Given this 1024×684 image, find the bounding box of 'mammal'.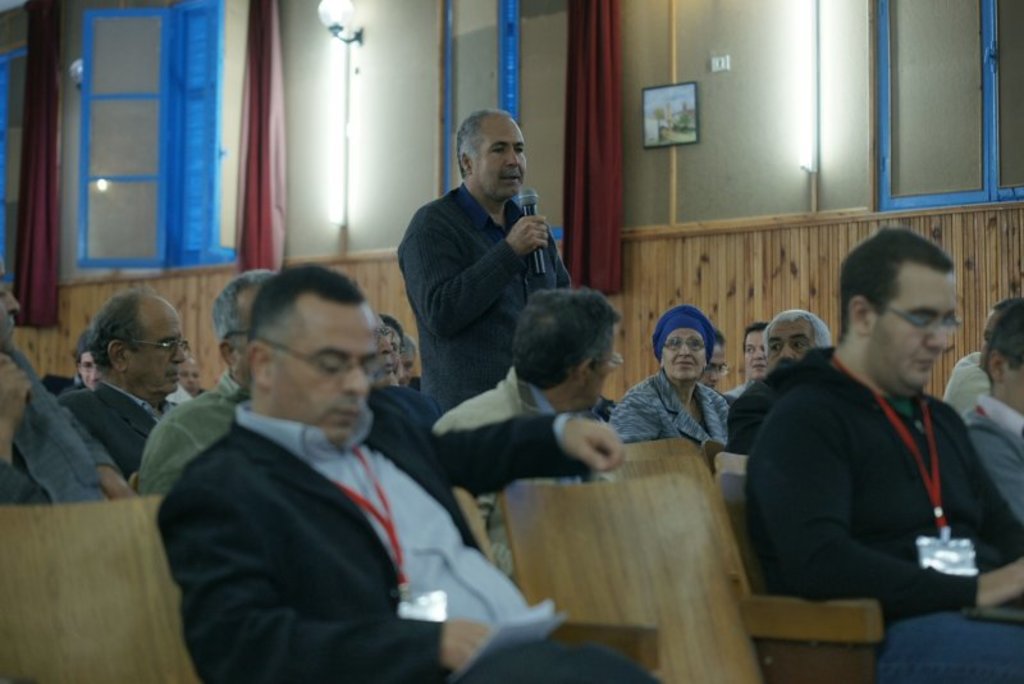
detection(968, 297, 1023, 526).
